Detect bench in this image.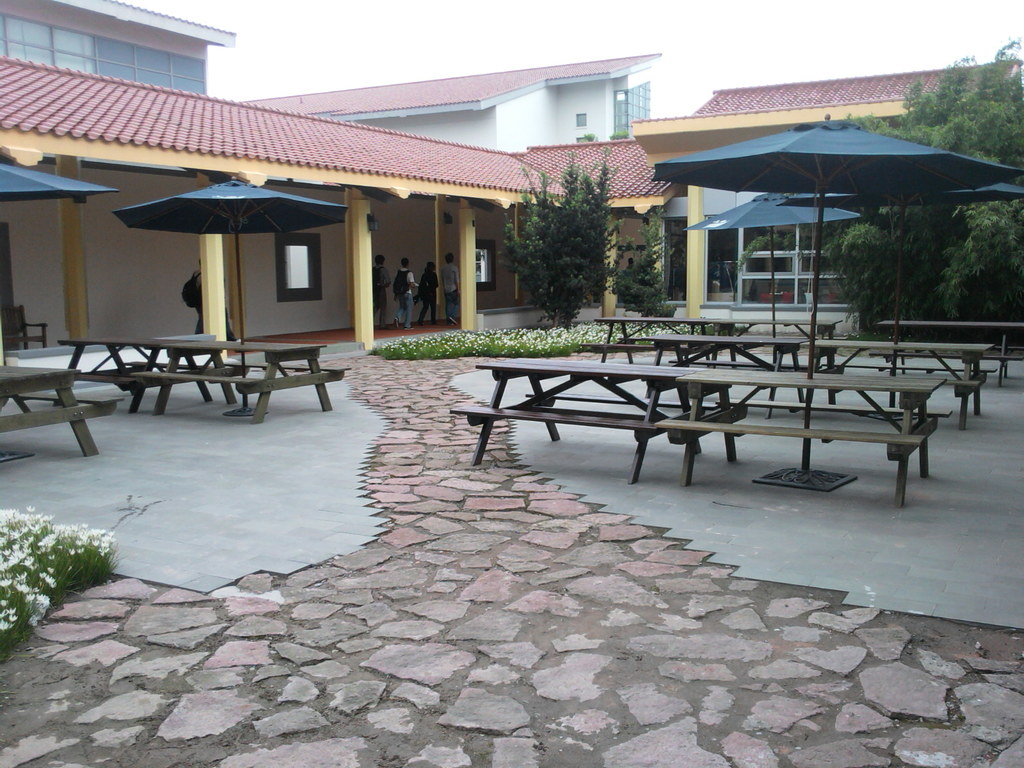
Detection: x1=710 y1=318 x2=840 y2=368.
